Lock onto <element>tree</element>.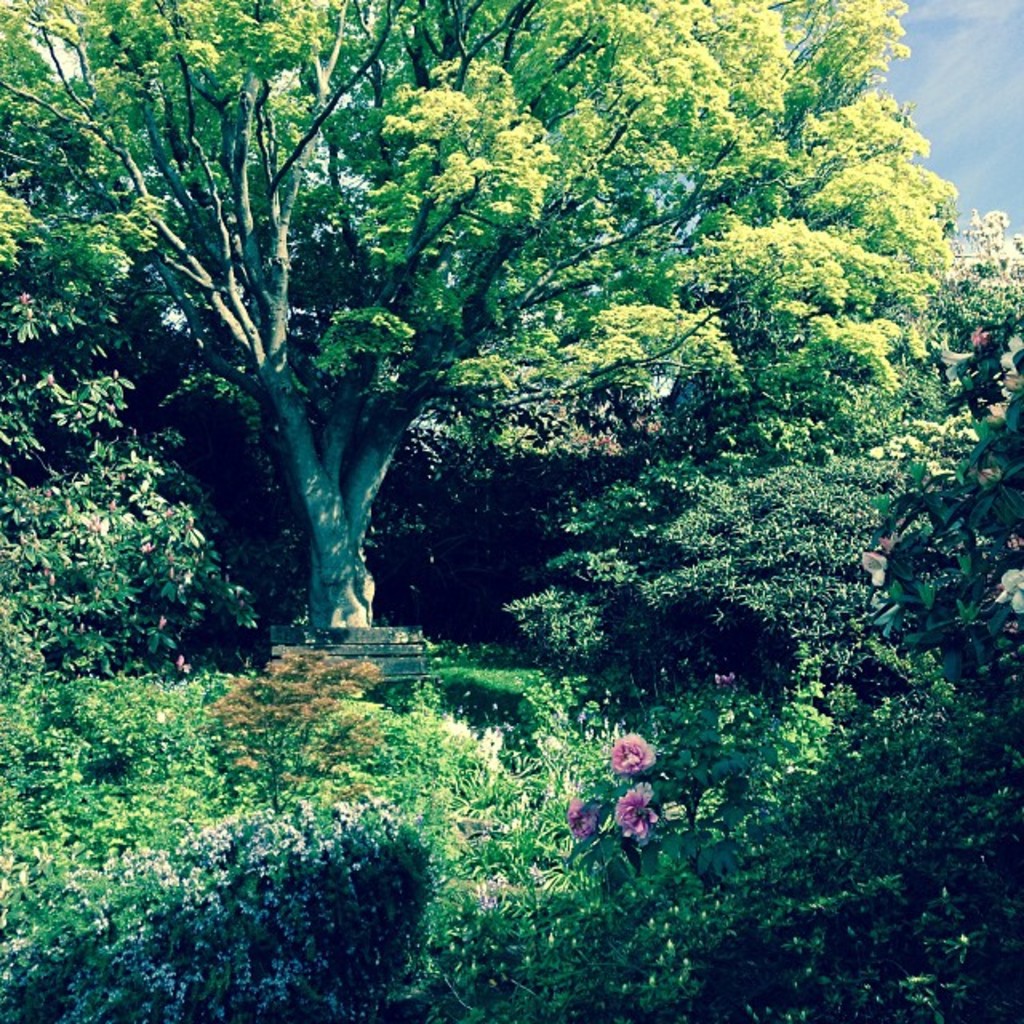
Locked: 0 0 992 786.
